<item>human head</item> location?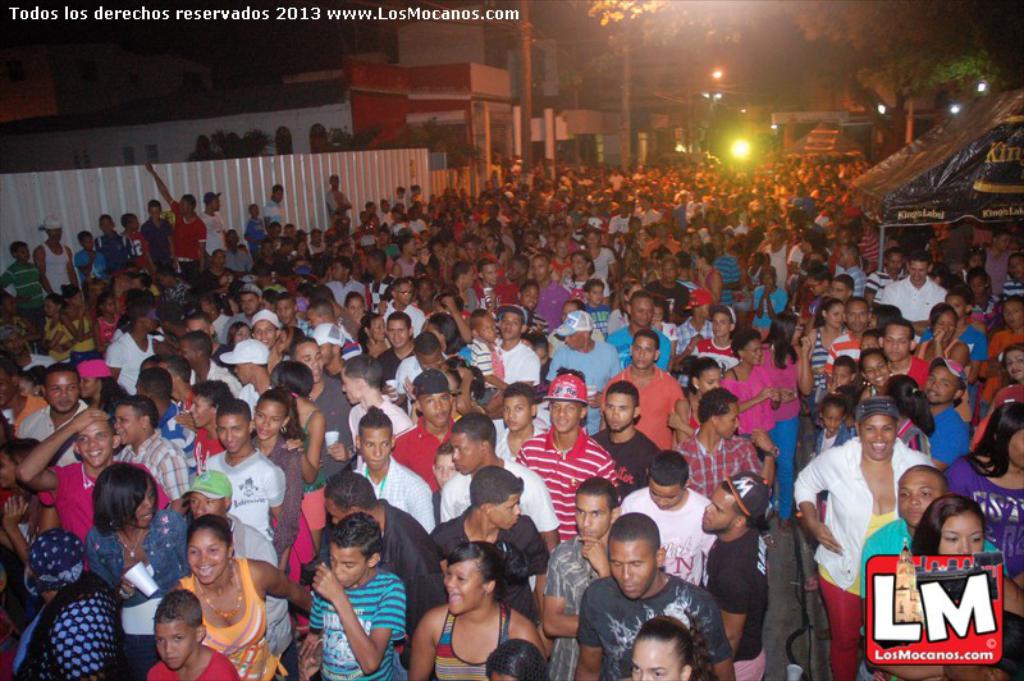
[x1=604, y1=380, x2=637, y2=431]
